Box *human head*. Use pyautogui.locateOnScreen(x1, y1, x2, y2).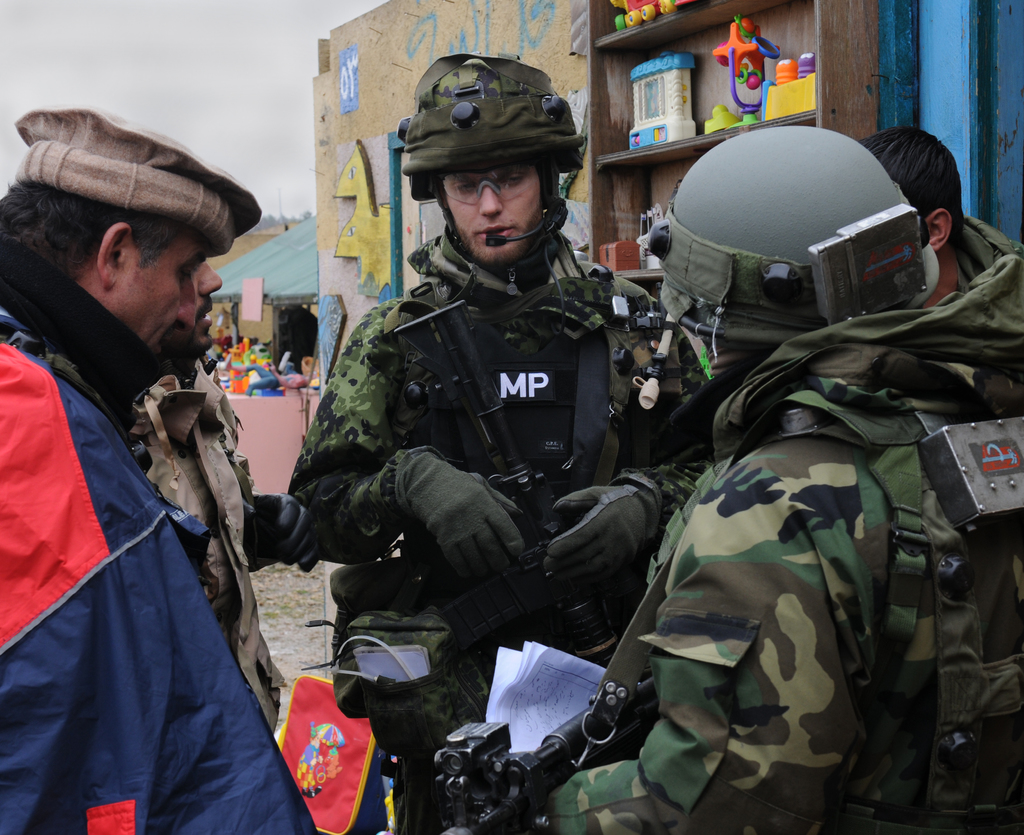
pyautogui.locateOnScreen(868, 118, 961, 245).
